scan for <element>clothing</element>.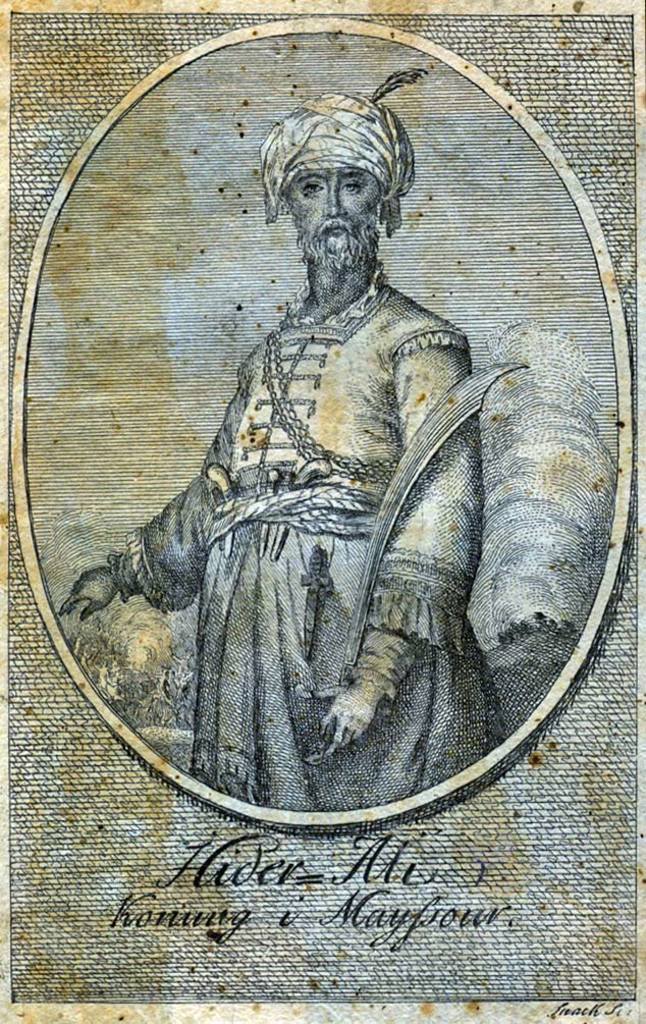
Scan result: crop(167, 211, 474, 753).
